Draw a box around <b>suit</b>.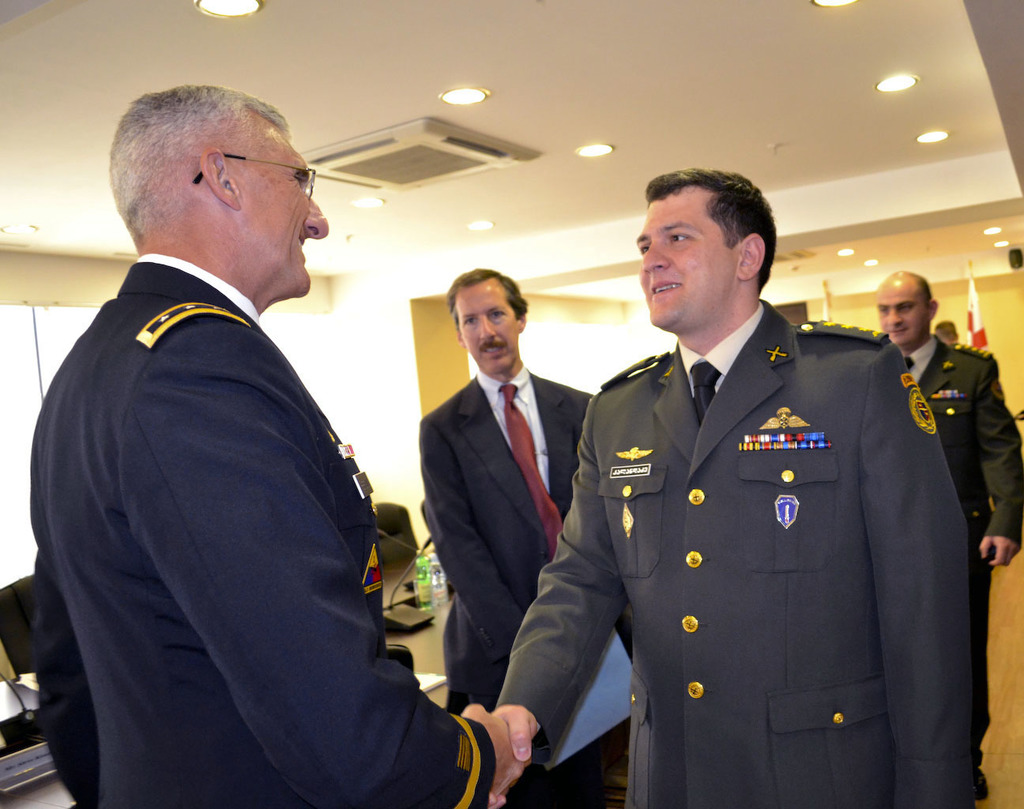
bbox=(408, 251, 598, 756).
